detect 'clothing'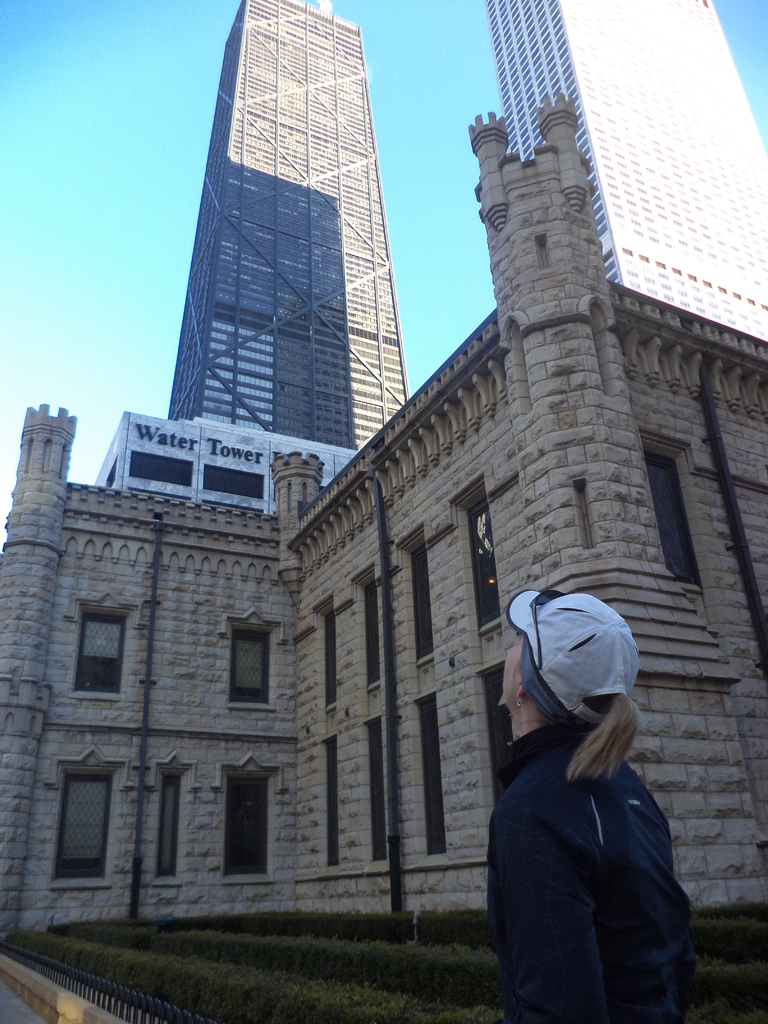
<bbox>478, 658, 705, 1009</bbox>
